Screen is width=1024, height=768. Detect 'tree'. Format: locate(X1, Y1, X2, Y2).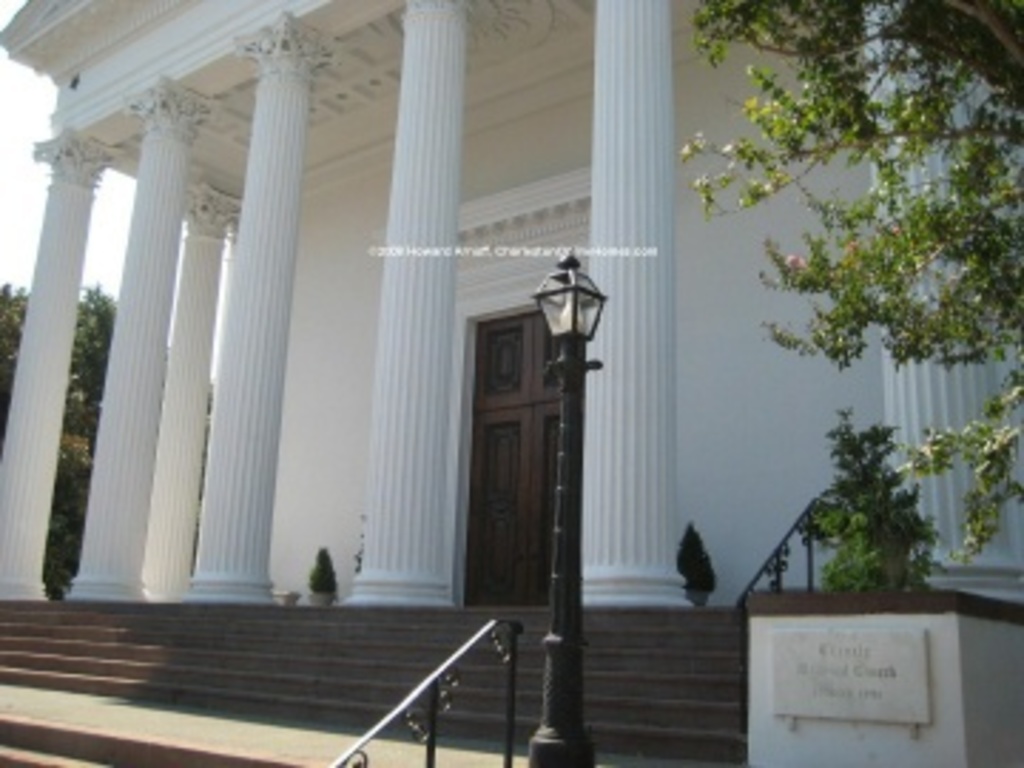
locate(671, 6, 1021, 575).
